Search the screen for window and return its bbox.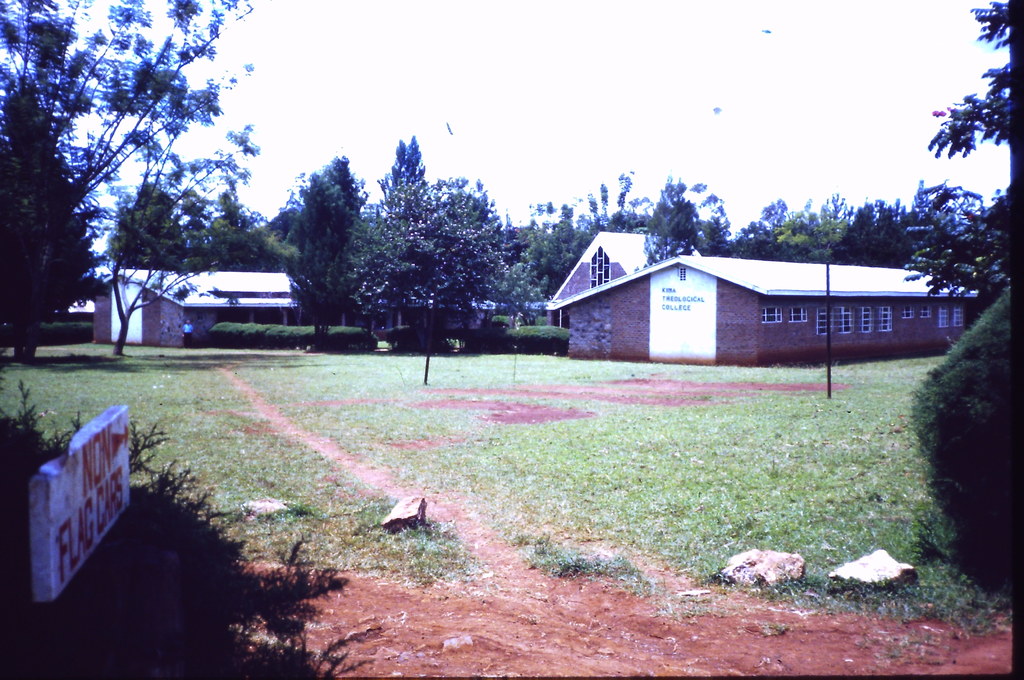
Found: pyautogui.locateOnScreen(820, 307, 829, 337).
